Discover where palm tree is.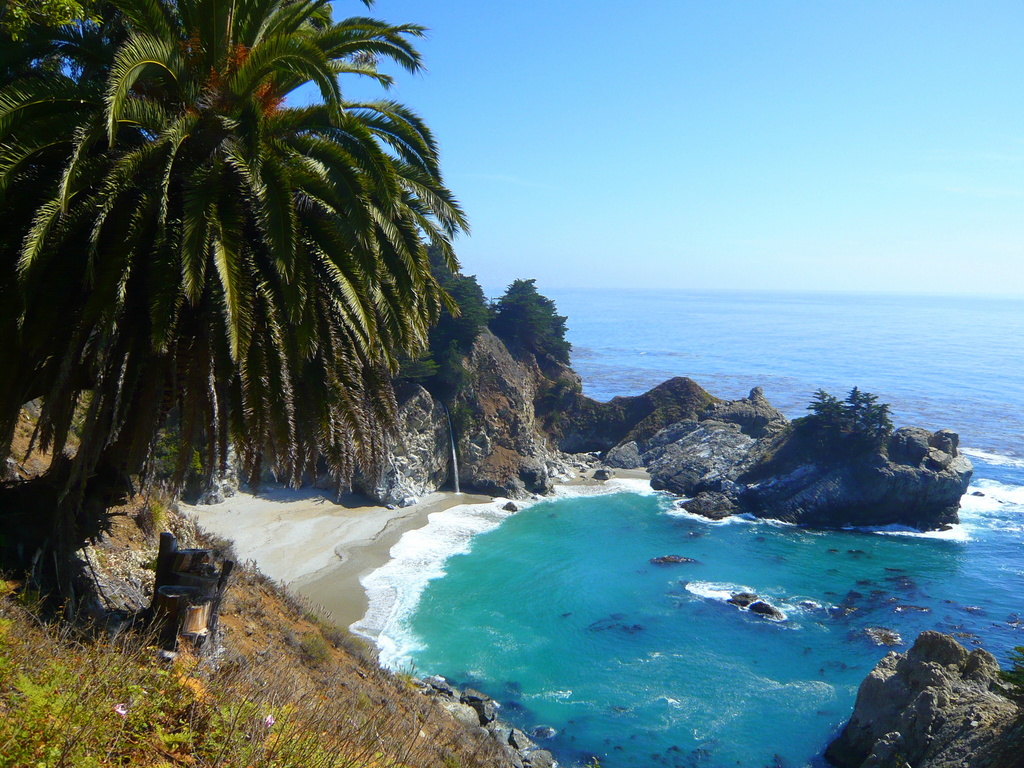
Discovered at [26, 53, 462, 639].
